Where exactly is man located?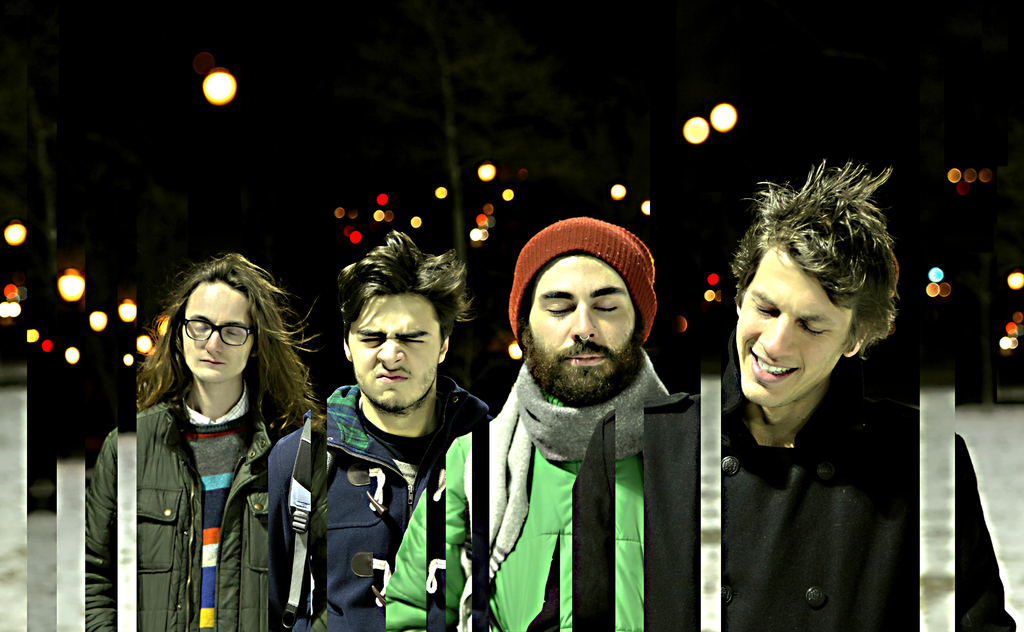
Its bounding box is bbox=(260, 223, 496, 631).
